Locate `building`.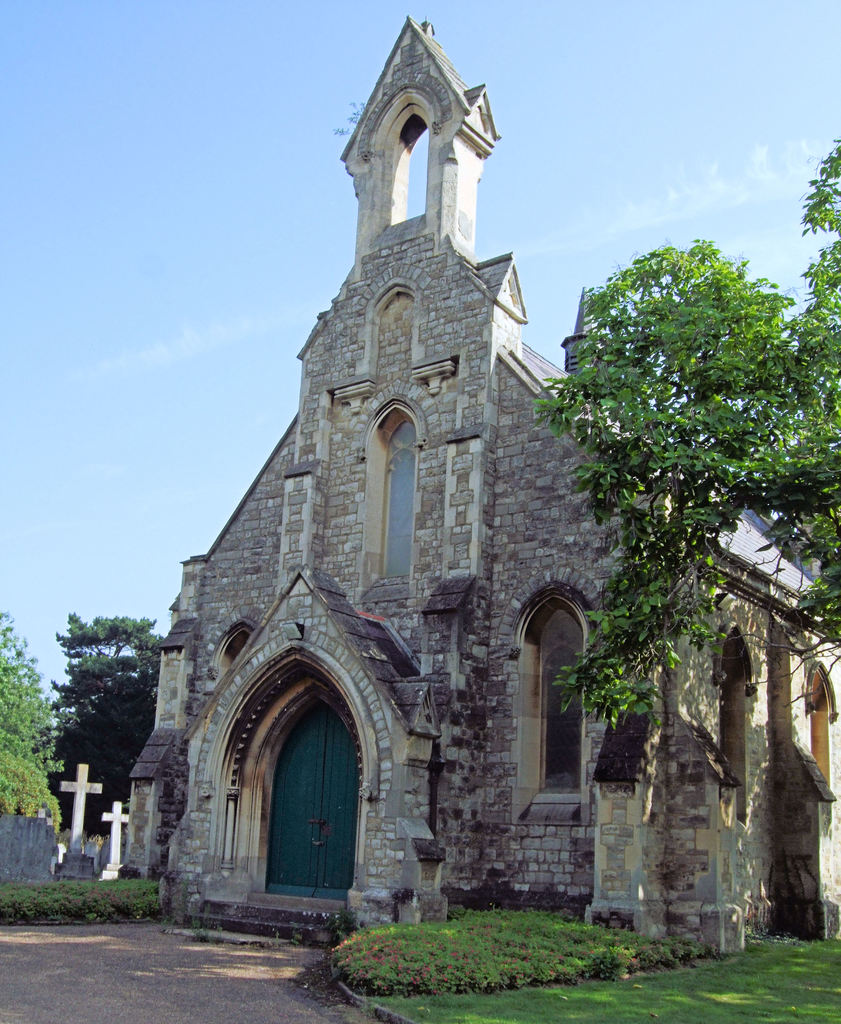
Bounding box: [left=121, top=10, right=840, bottom=947].
